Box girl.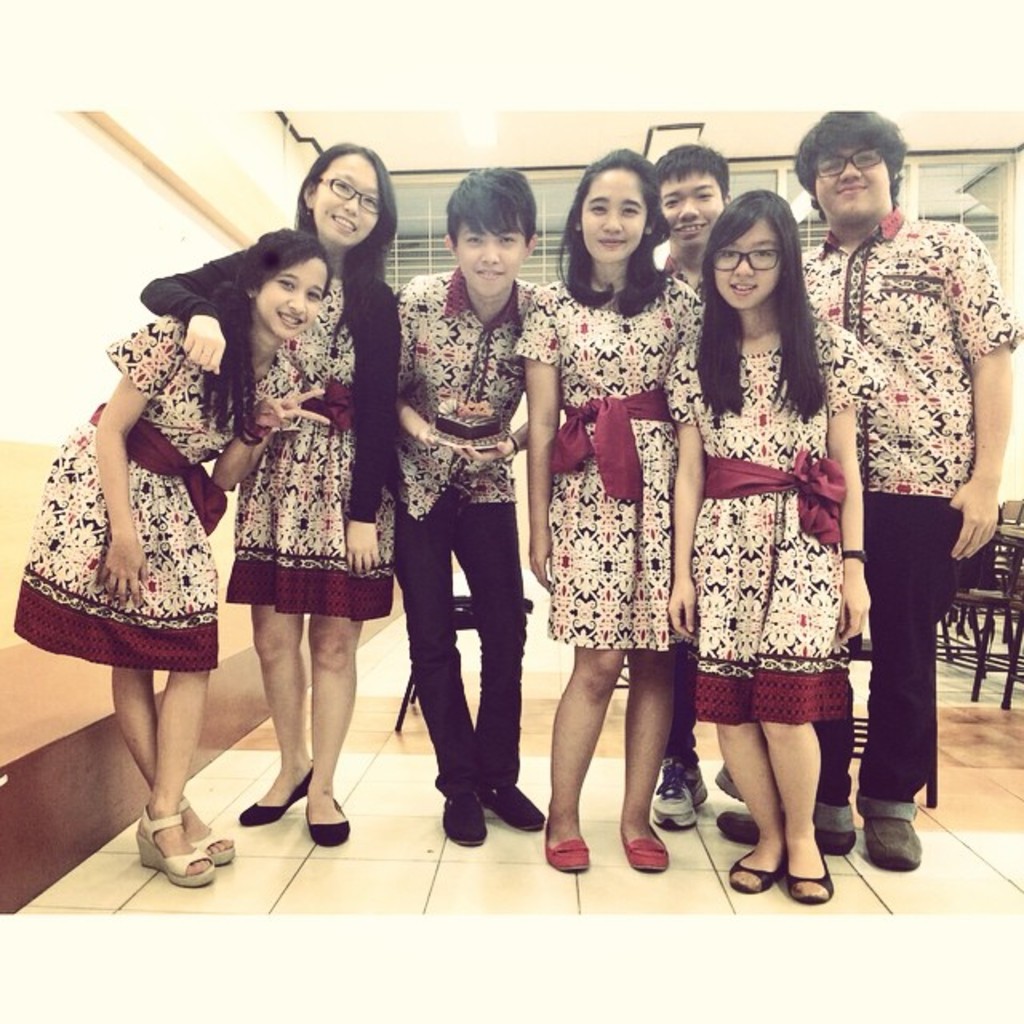
134,141,408,853.
